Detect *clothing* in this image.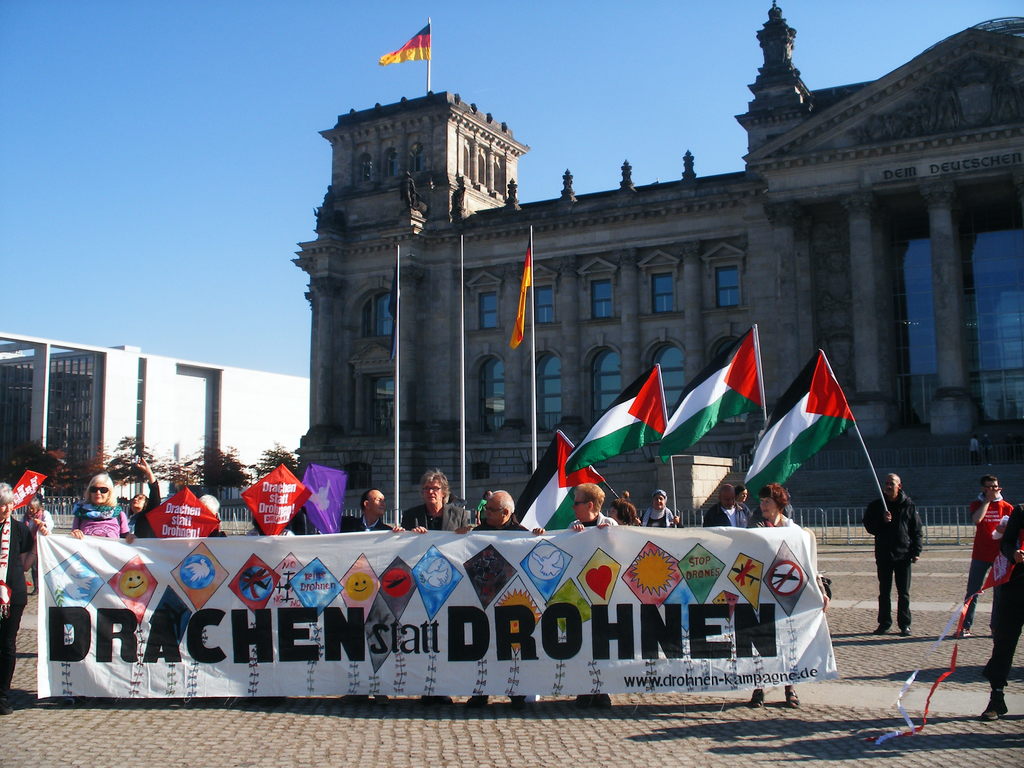
Detection: rect(954, 490, 1022, 634).
